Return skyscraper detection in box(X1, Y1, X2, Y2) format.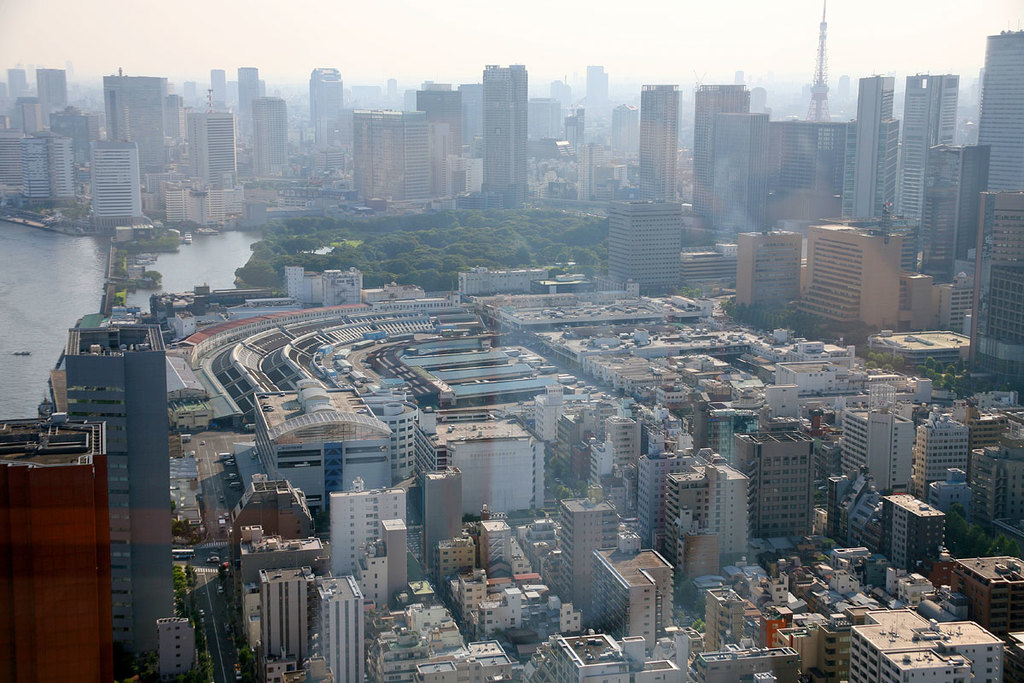
box(847, 73, 905, 225).
